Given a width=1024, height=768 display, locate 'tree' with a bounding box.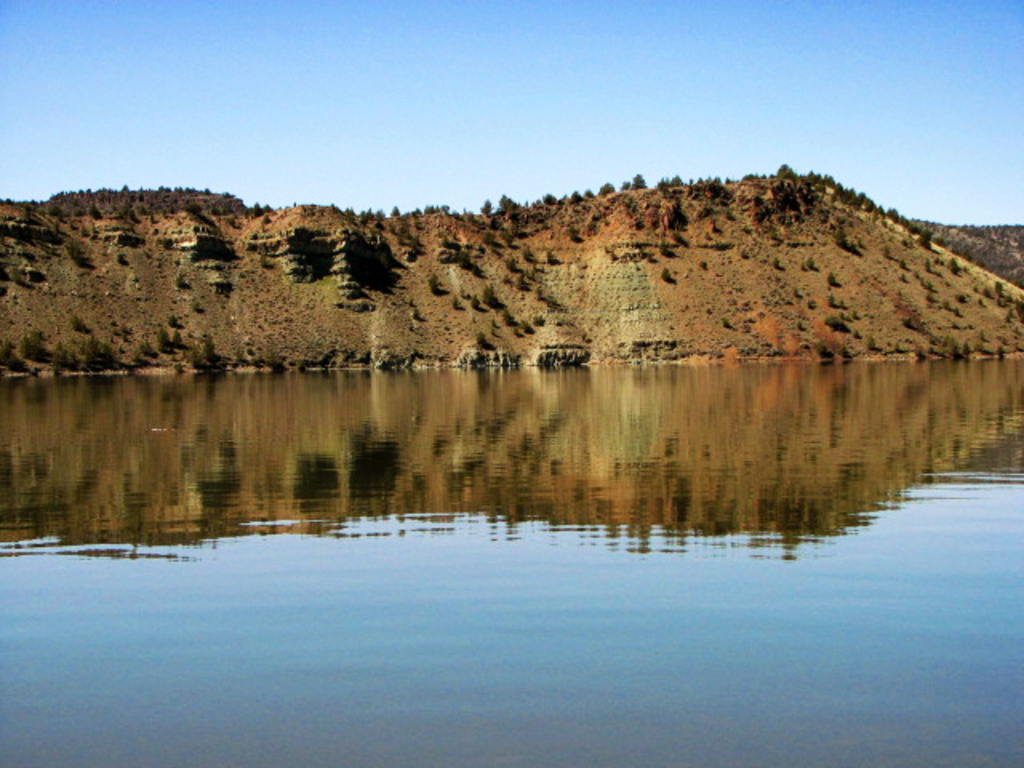
Located: (left=179, top=200, right=198, bottom=213).
